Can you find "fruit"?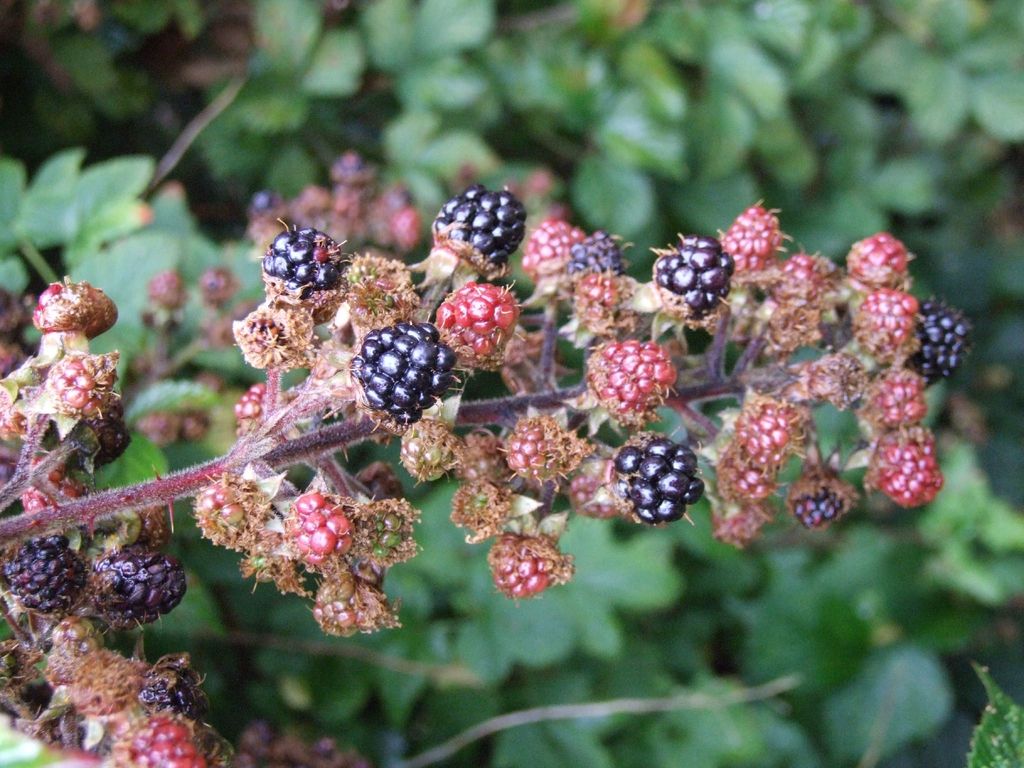
Yes, bounding box: crop(4, 534, 84, 611).
